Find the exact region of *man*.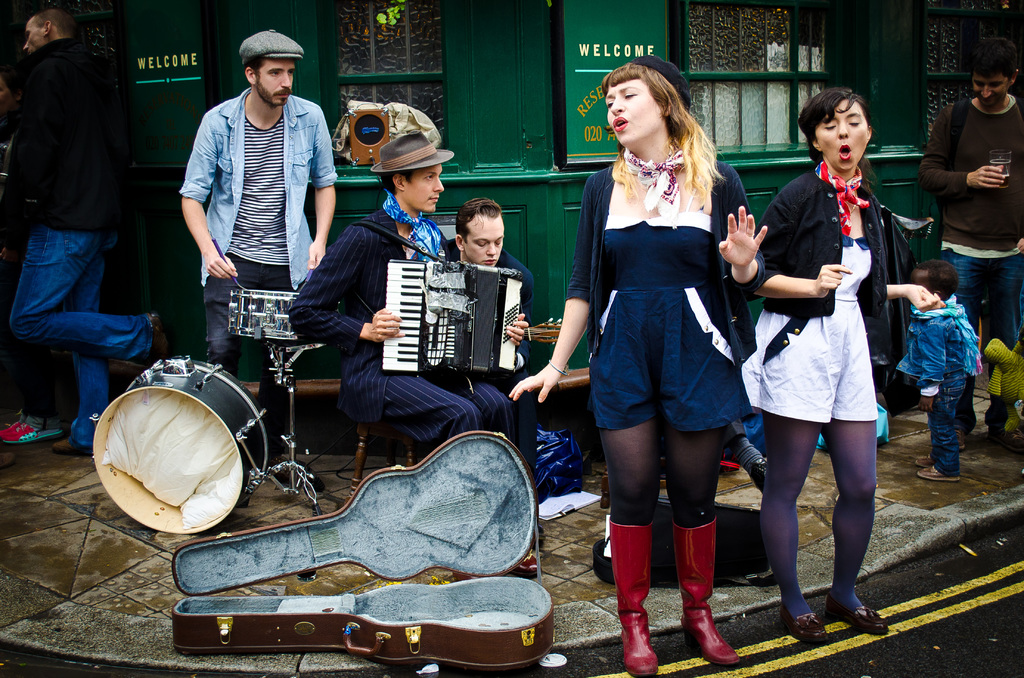
Exact region: 291, 131, 513, 467.
